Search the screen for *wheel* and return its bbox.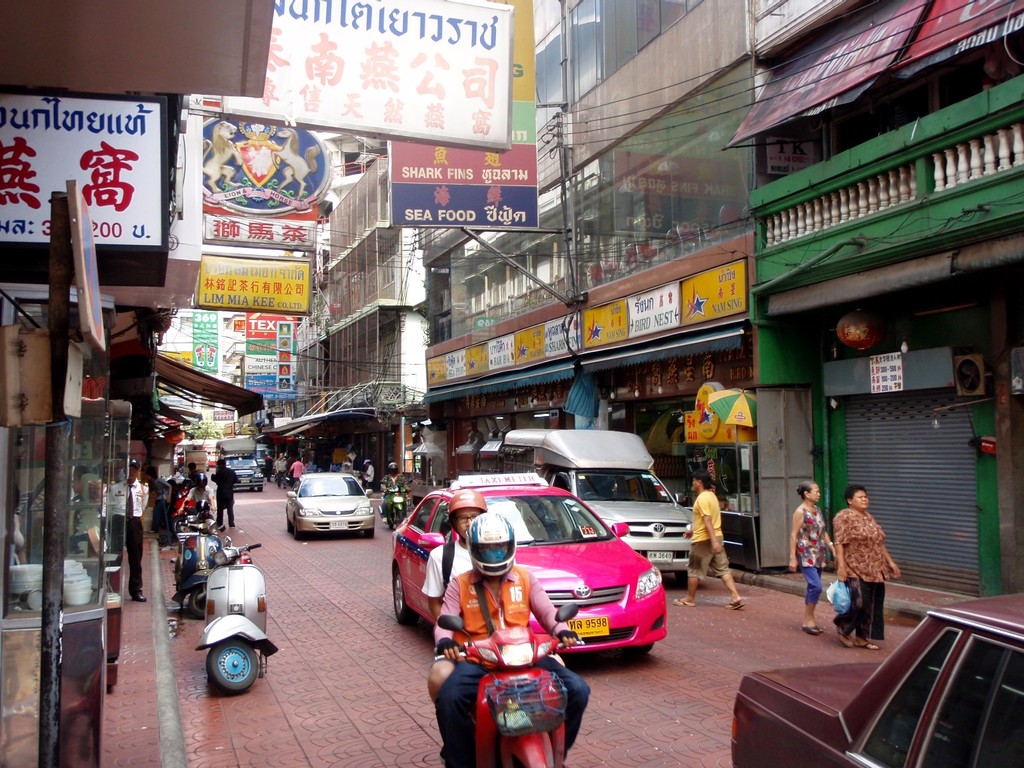
Found: locate(581, 491, 601, 497).
